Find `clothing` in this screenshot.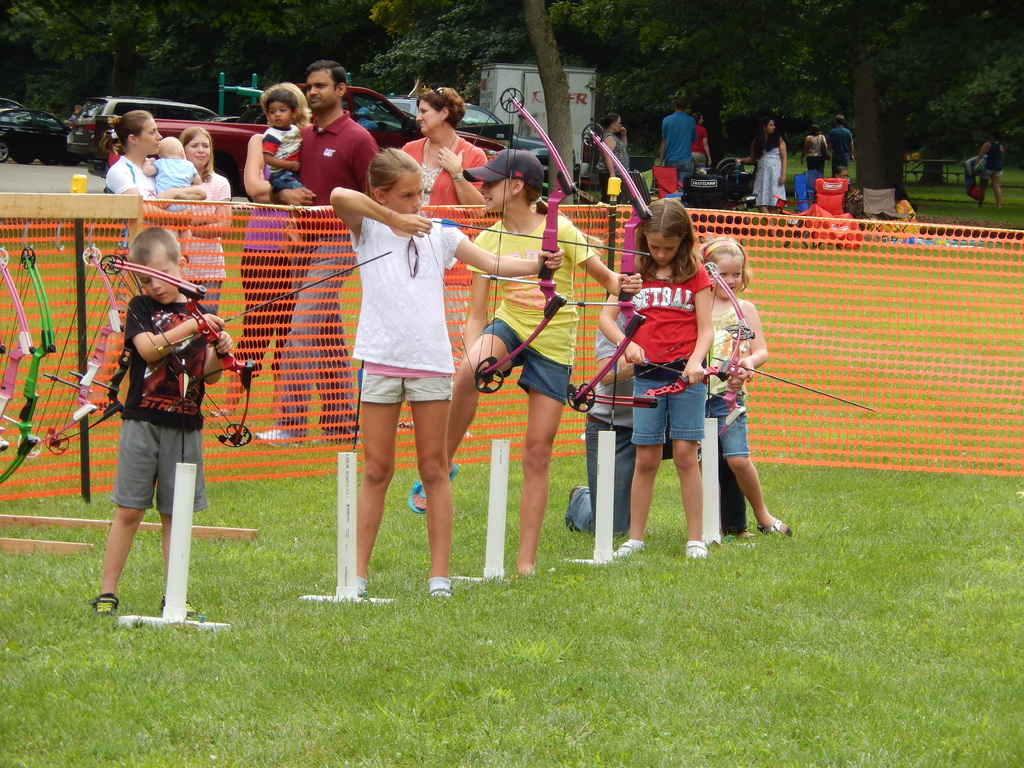
The bounding box for `clothing` is x1=564 y1=311 x2=636 y2=534.
